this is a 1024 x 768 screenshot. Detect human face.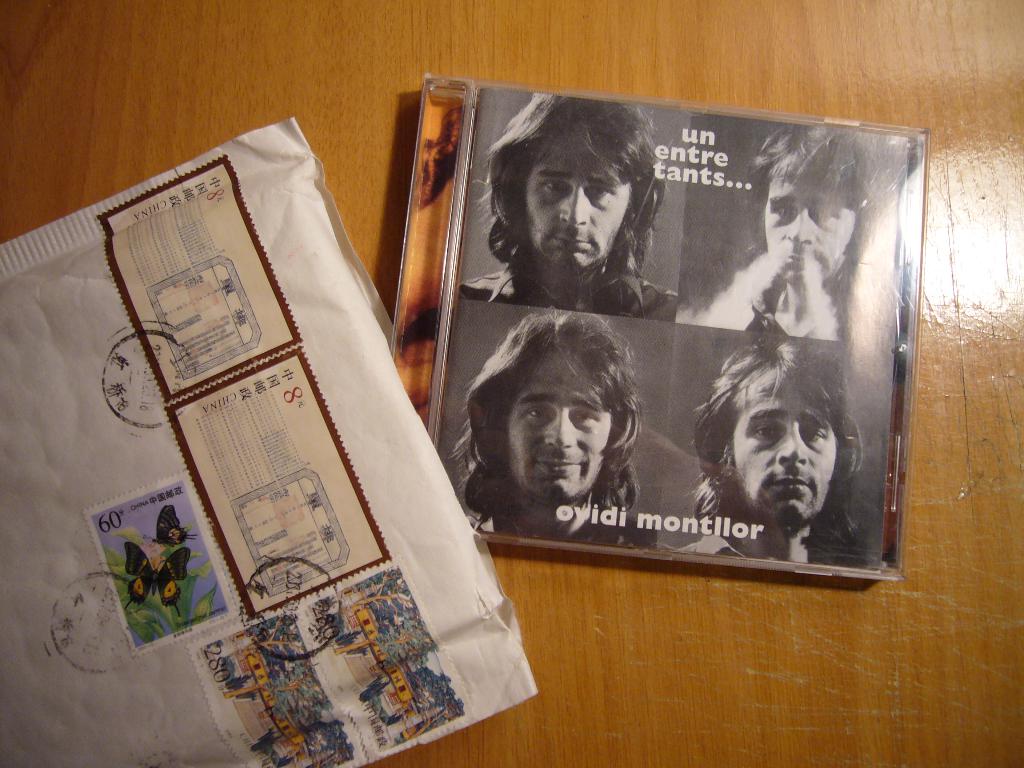
524:135:630:273.
